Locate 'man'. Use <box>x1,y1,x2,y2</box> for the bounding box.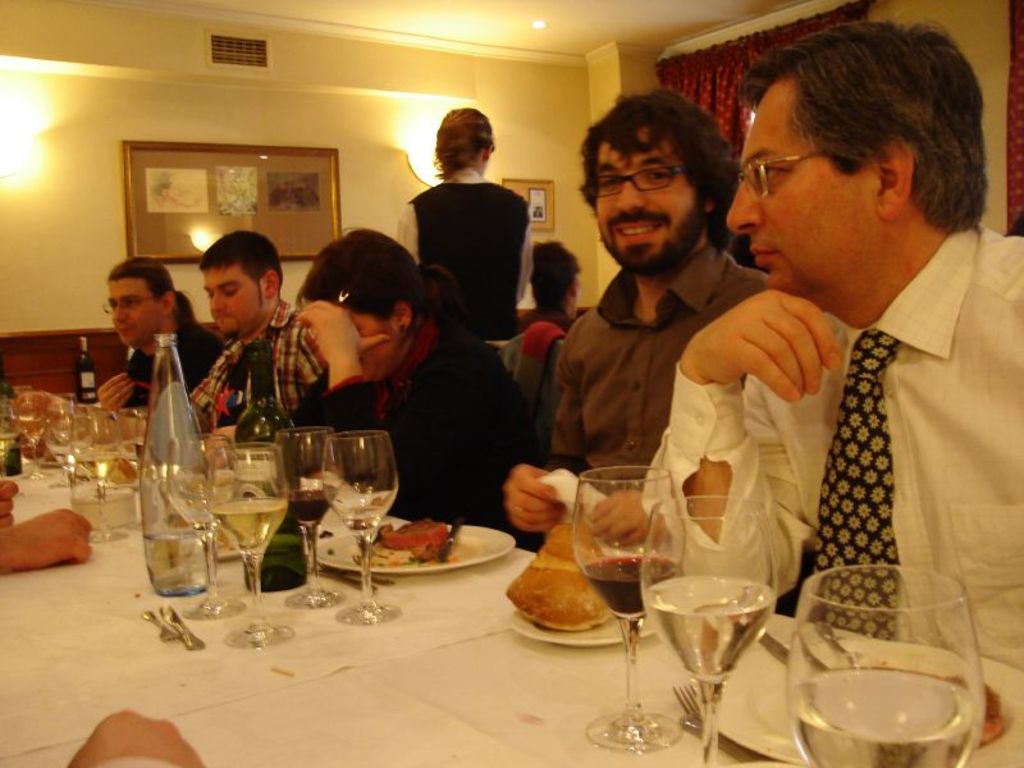
<box>99,233,330,442</box>.
